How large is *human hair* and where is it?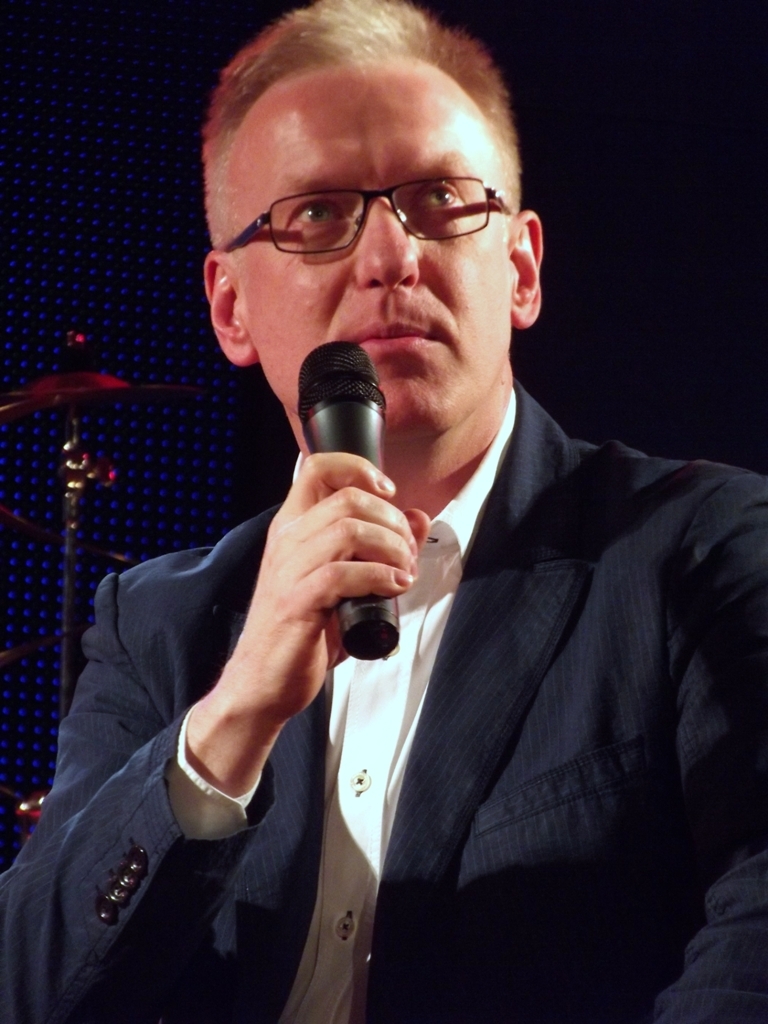
Bounding box: 203, 1, 542, 321.
